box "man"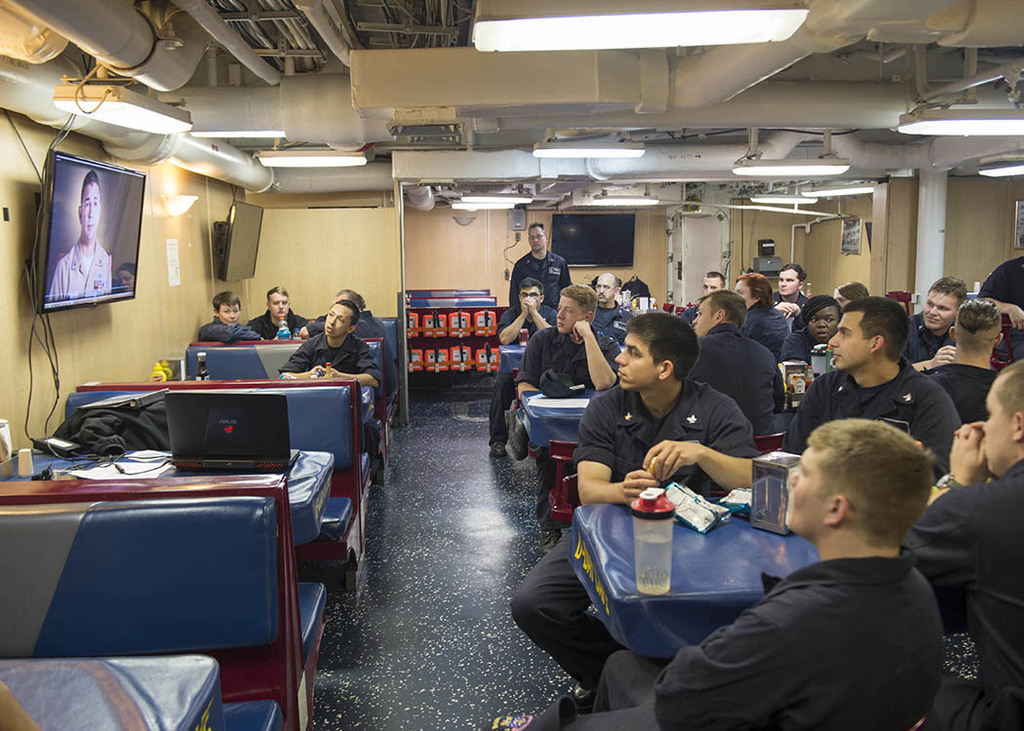
{"x1": 976, "y1": 236, "x2": 1023, "y2": 371}
